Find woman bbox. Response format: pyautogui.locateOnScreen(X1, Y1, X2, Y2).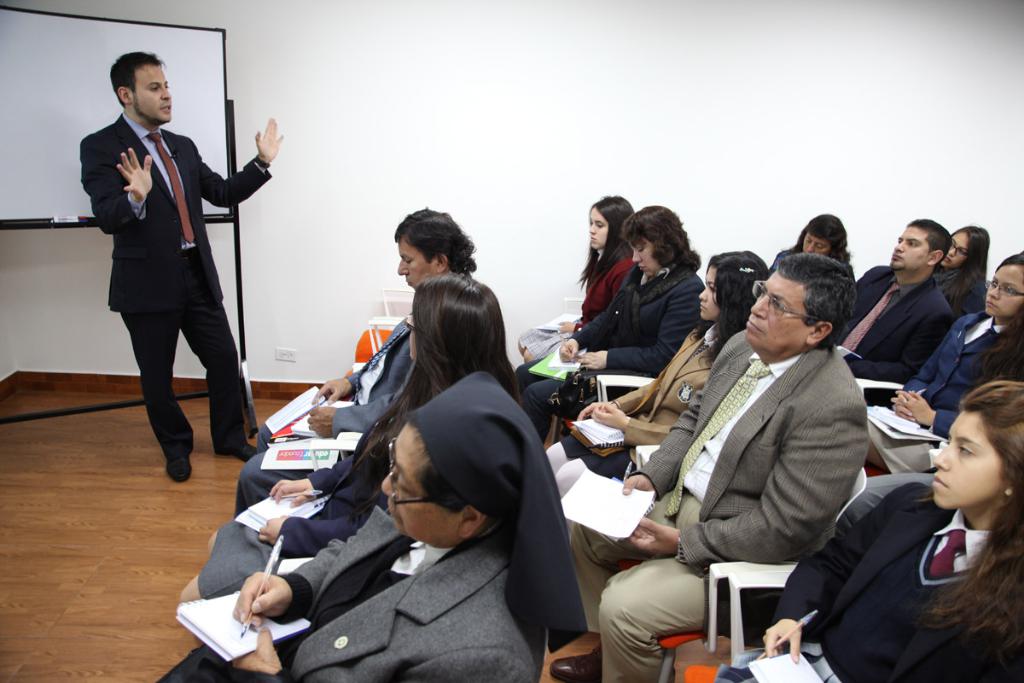
pyautogui.locateOnScreen(532, 244, 777, 497).
